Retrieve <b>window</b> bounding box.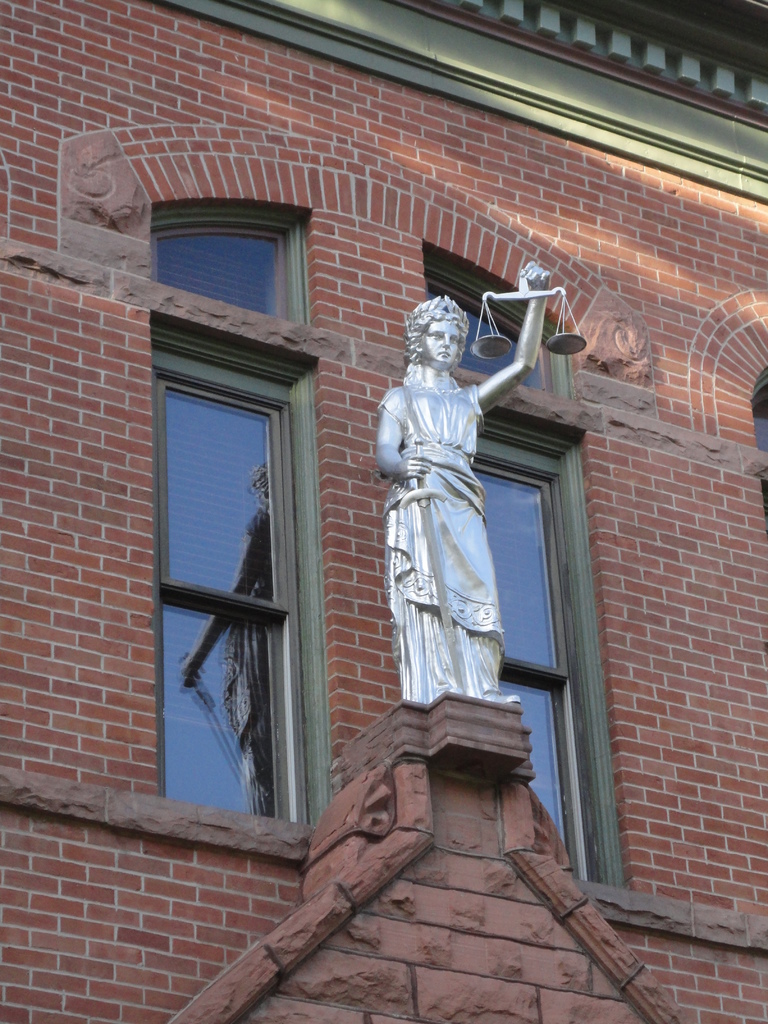
Bounding box: locate(160, 393, 310, 830).
